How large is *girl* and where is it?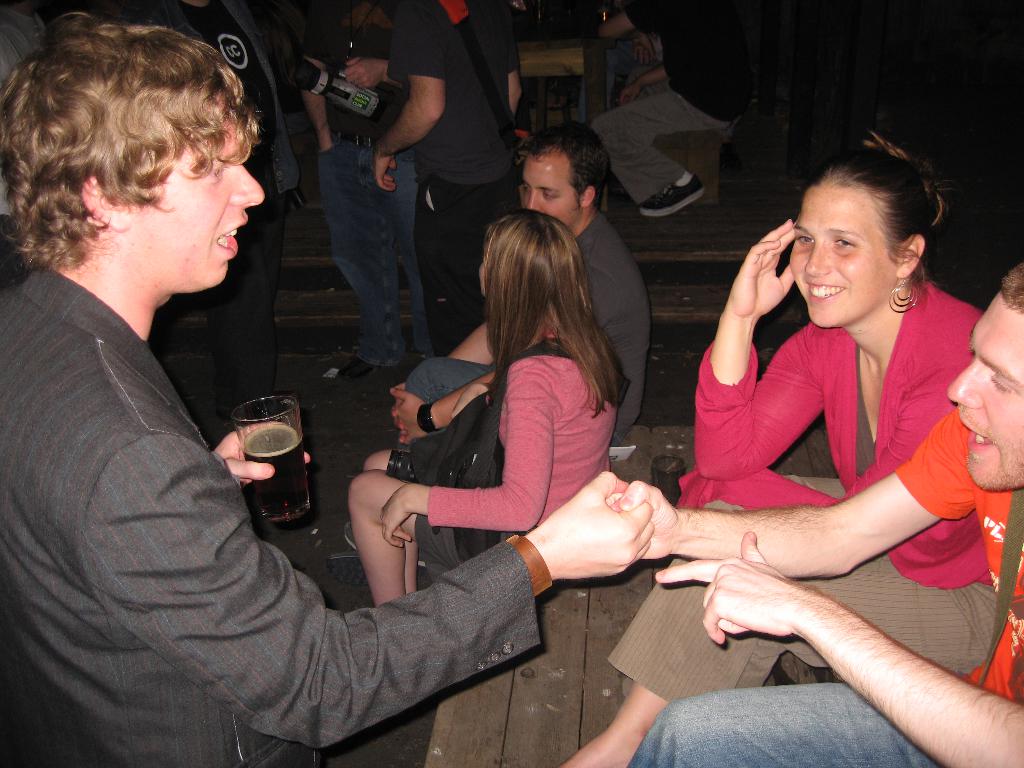
Bounding box: BBox(569, 147, 961, 766).
